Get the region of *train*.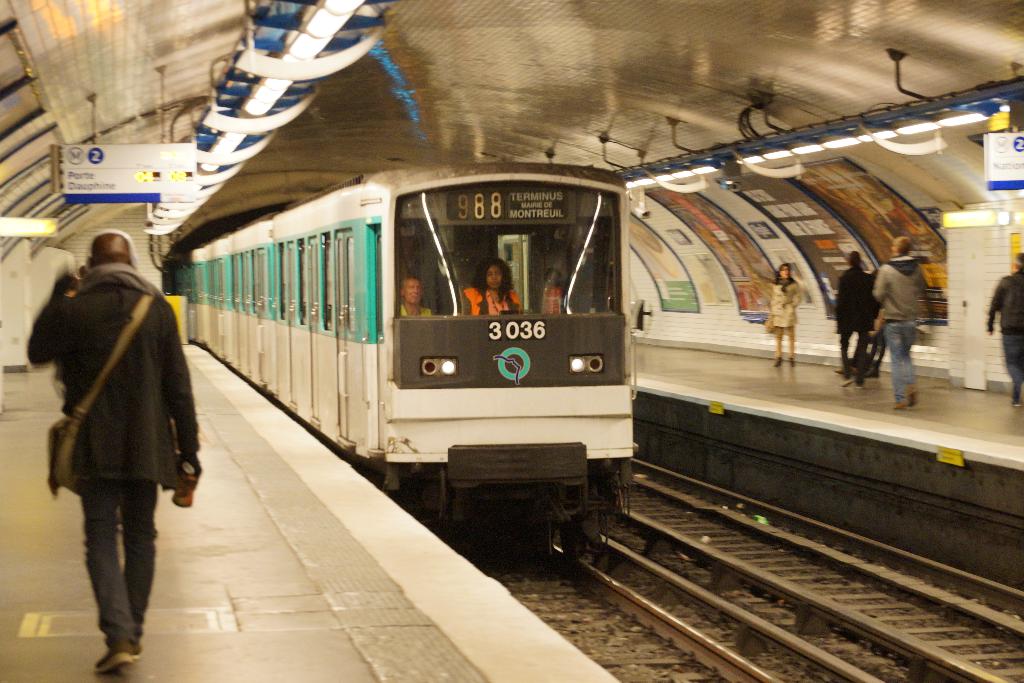
box=[163, 169, 650, 567].
